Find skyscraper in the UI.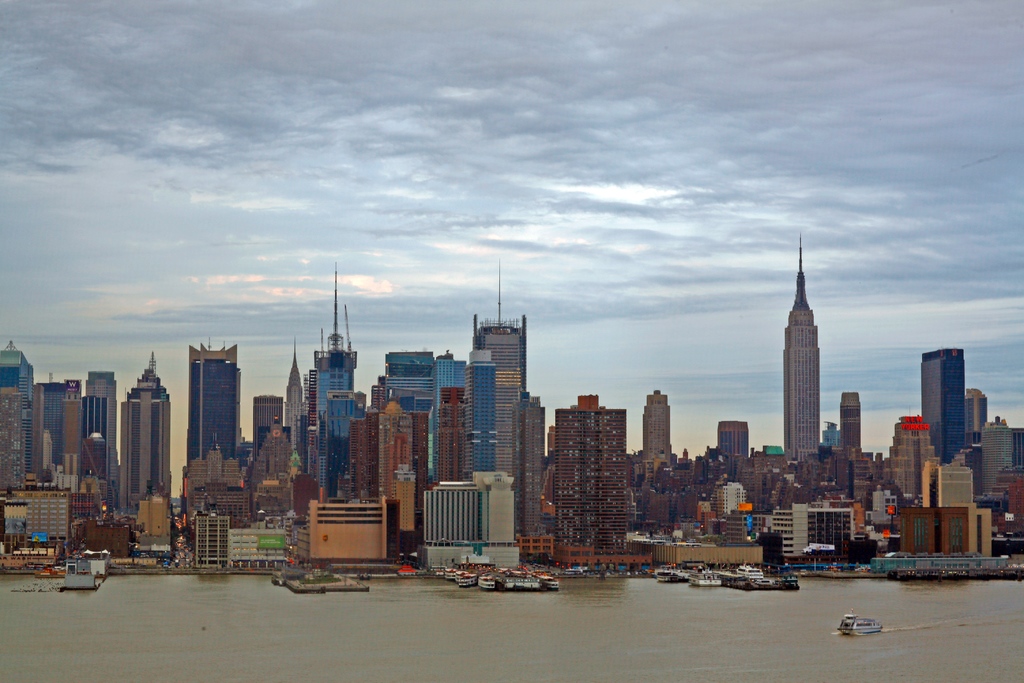
UI element at (405, 412, 431, 512).
